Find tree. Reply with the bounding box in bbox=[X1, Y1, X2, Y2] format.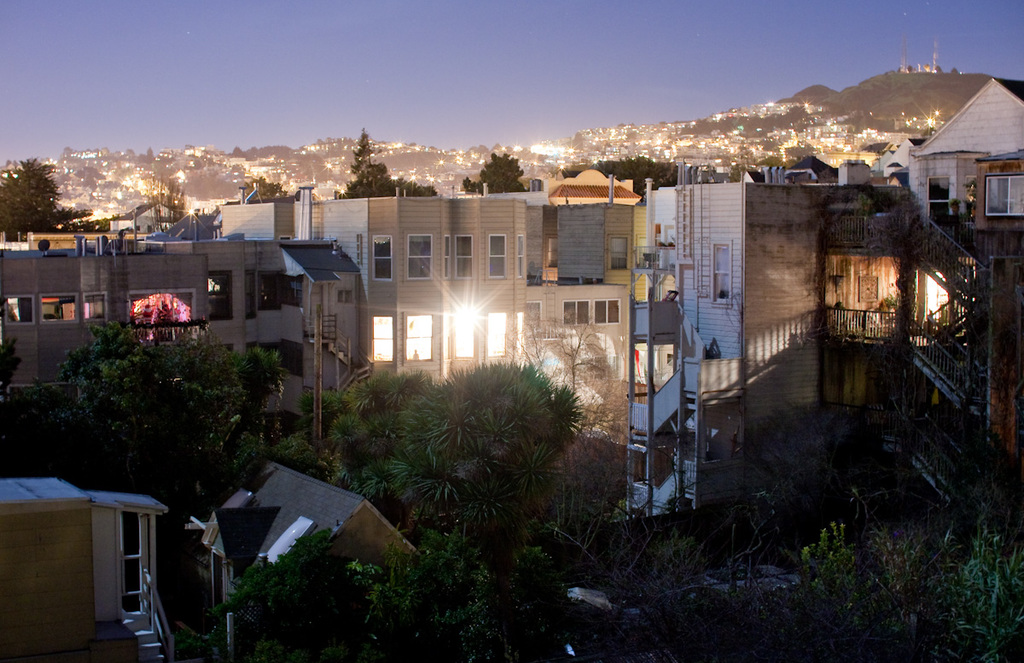
bbox=[349, 521, 506, 662].
